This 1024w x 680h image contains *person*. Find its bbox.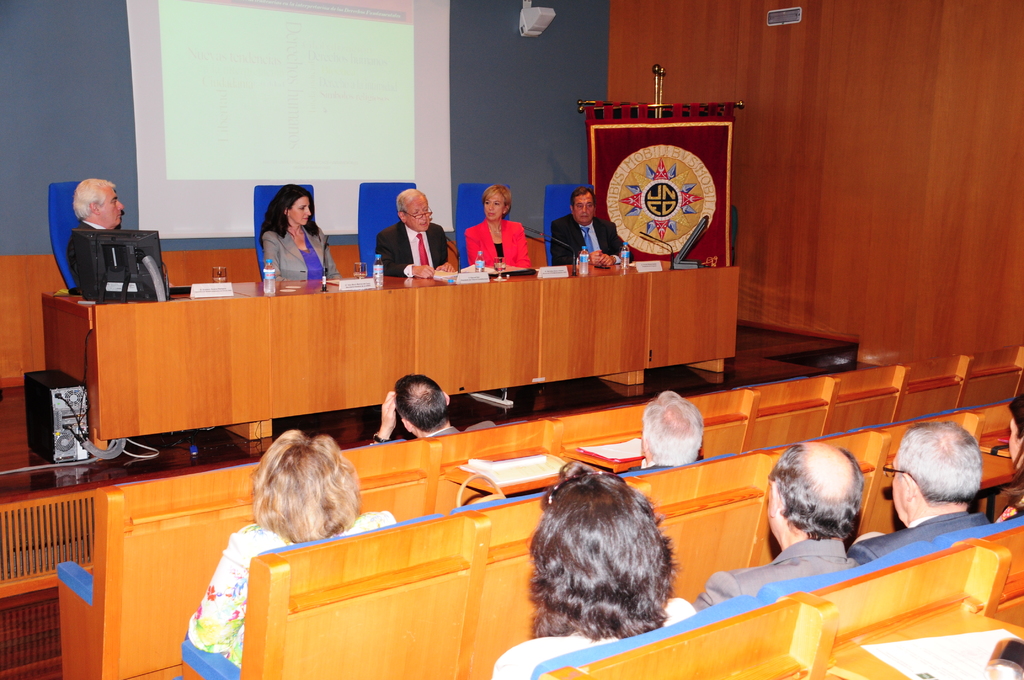
(697, 439, 861, 613).
